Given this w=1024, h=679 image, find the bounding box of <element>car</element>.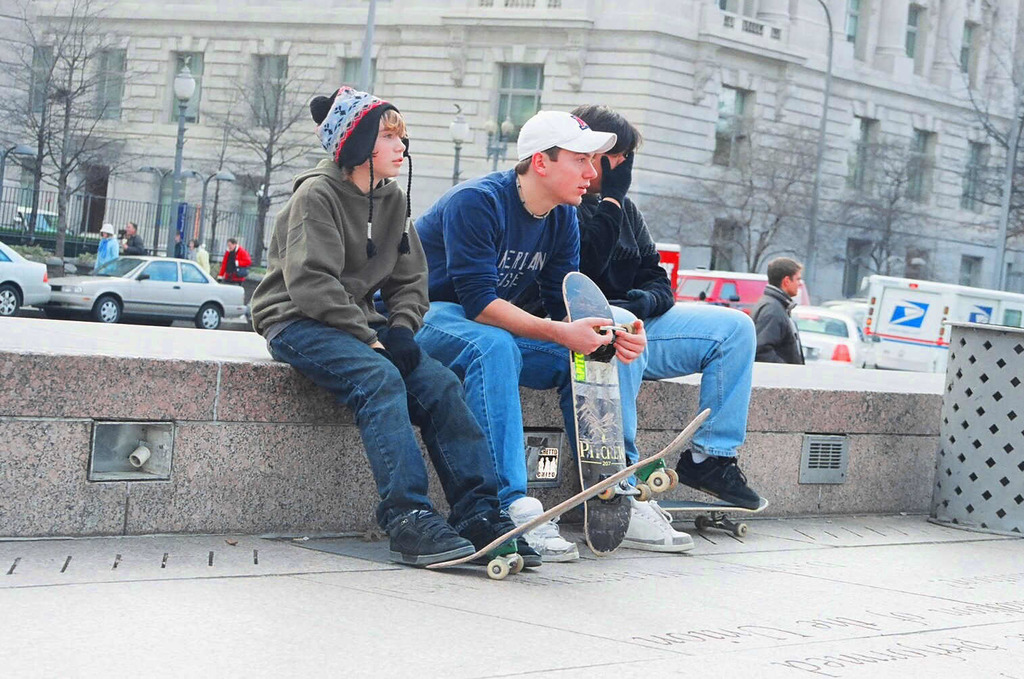
789/304/879/369.
